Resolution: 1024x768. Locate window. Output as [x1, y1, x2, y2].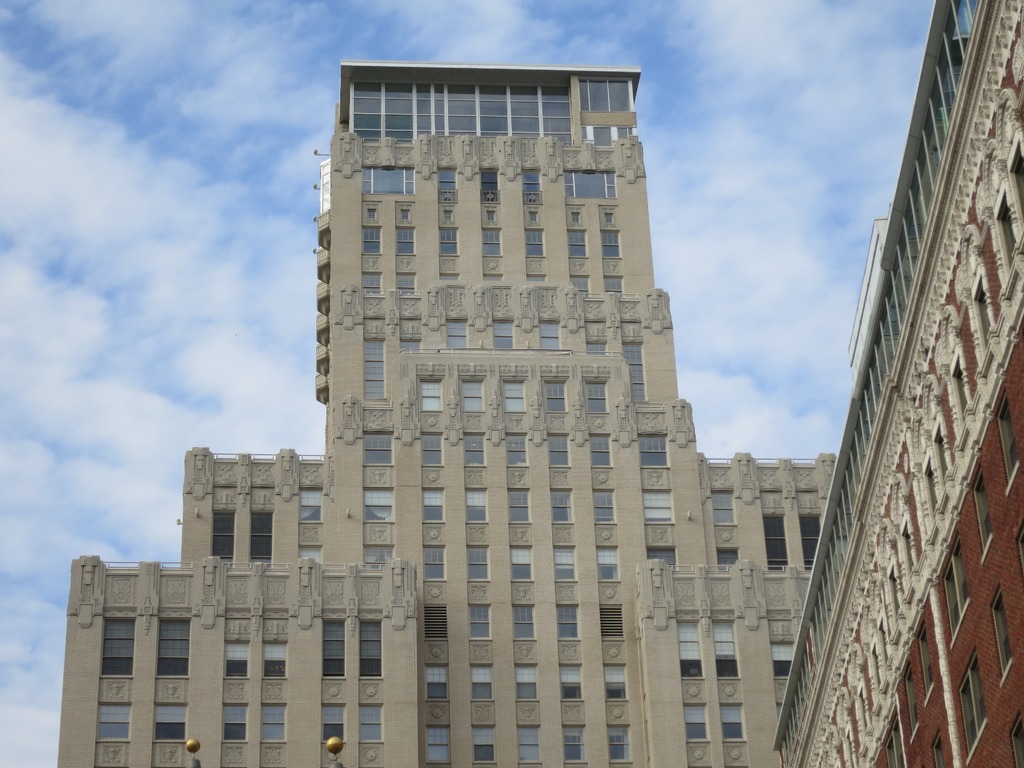
[436, 225, 460, 257].
